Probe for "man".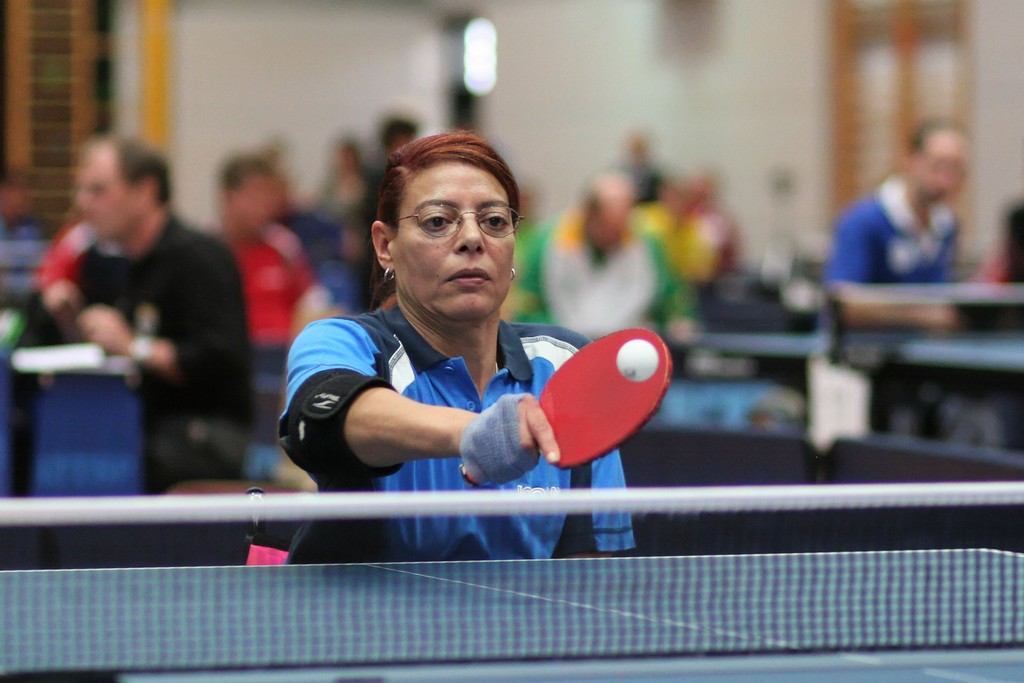
Probe result: select_region(496, 167, 714, 359).
